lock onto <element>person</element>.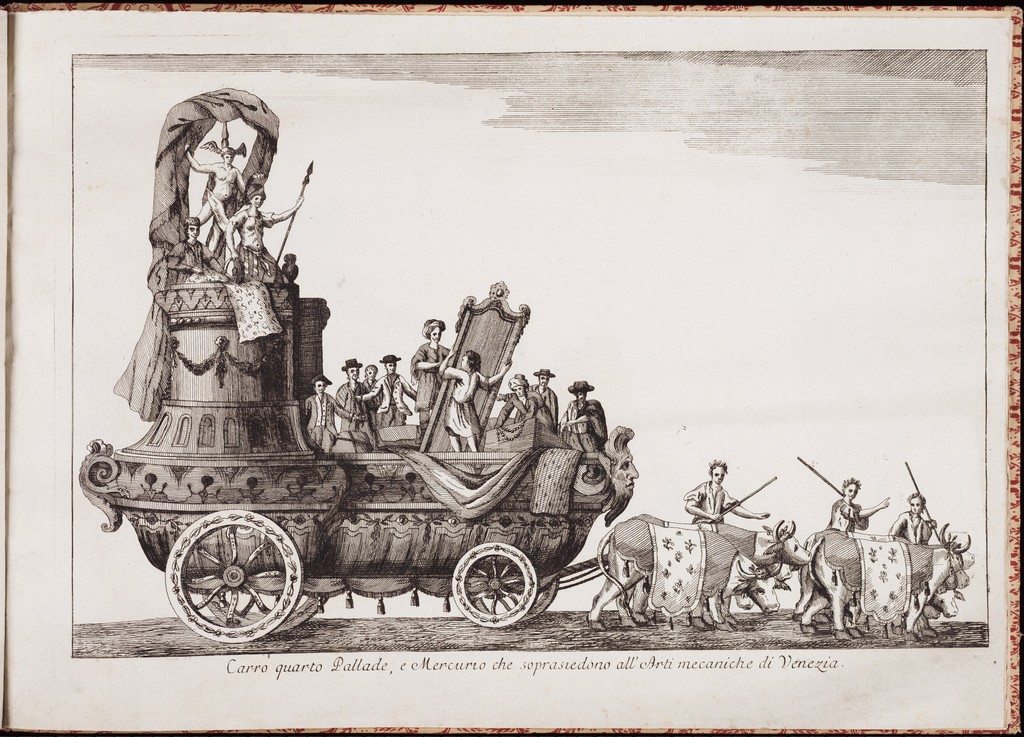
Locked: <box>184,138,253,253</box>.
